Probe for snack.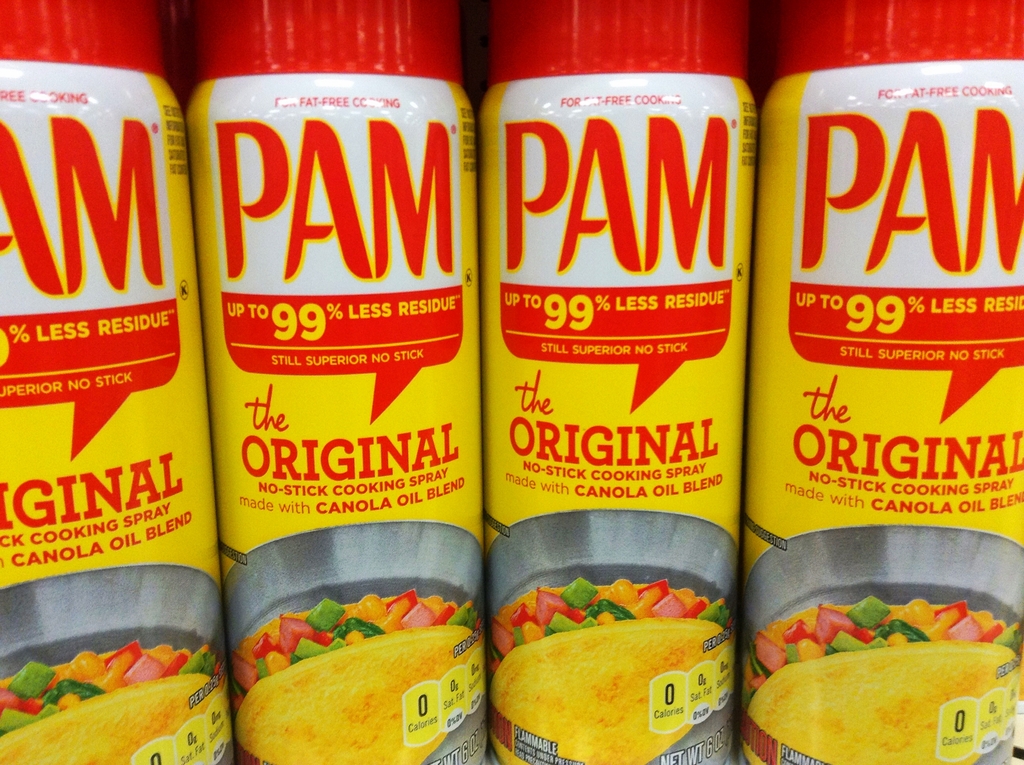
Probe result: select_region(488, 580, 732, 764).
